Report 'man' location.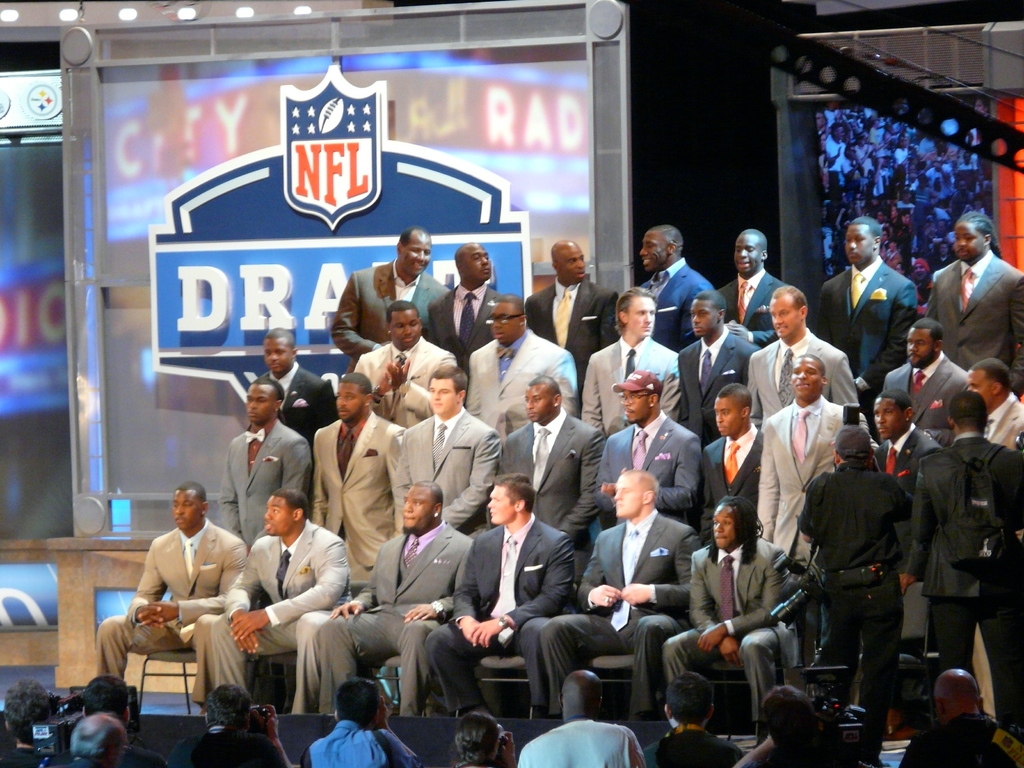
Report: (x1=633, y1=675, x2=742, y2=767).
